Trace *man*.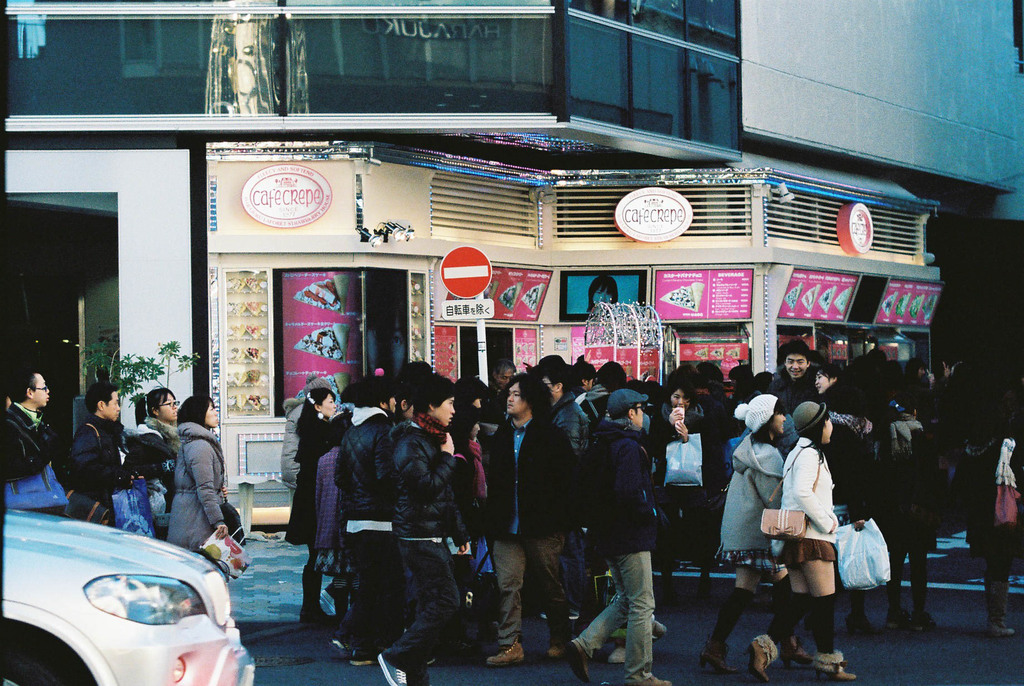
Traced to rect(493, 357, 521, 395).
